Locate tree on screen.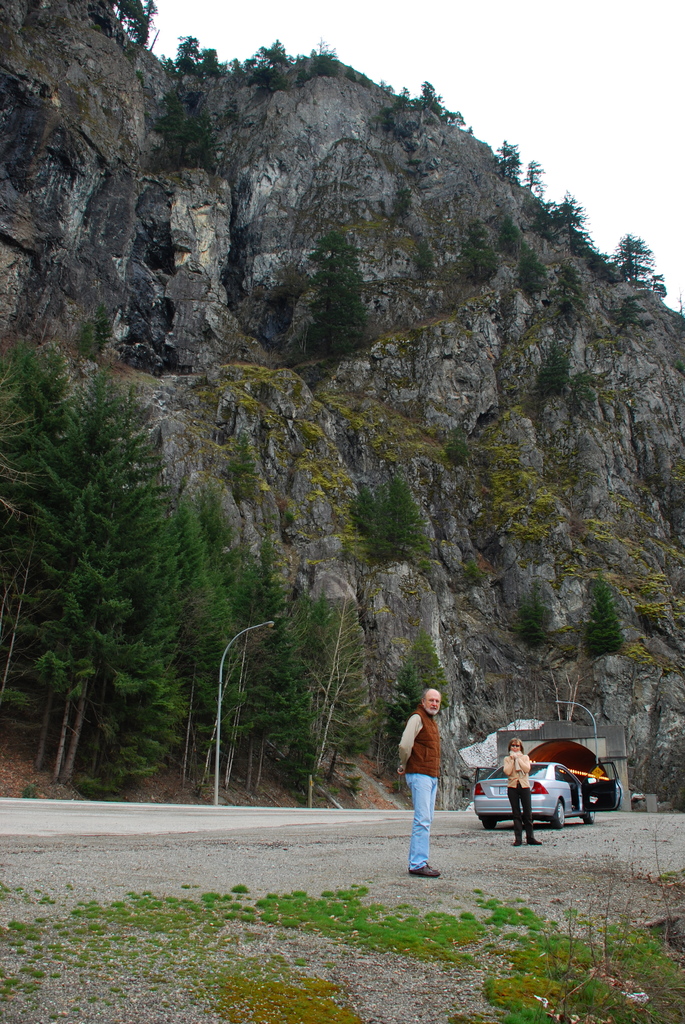
On screen at bbox(343, 462, 438, 580).
